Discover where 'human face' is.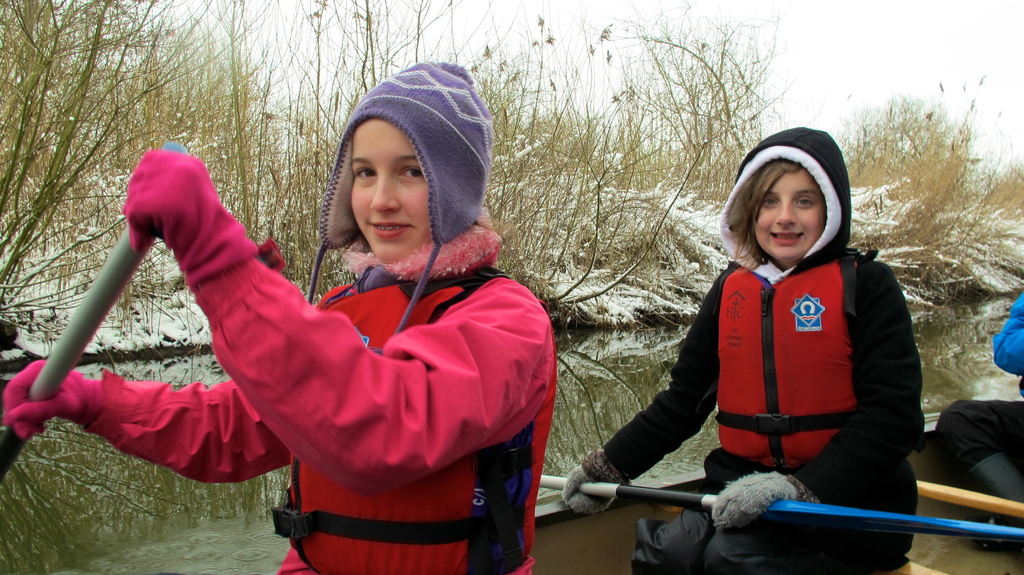
Discovered at l=753, t=172, r=825, b=261.
